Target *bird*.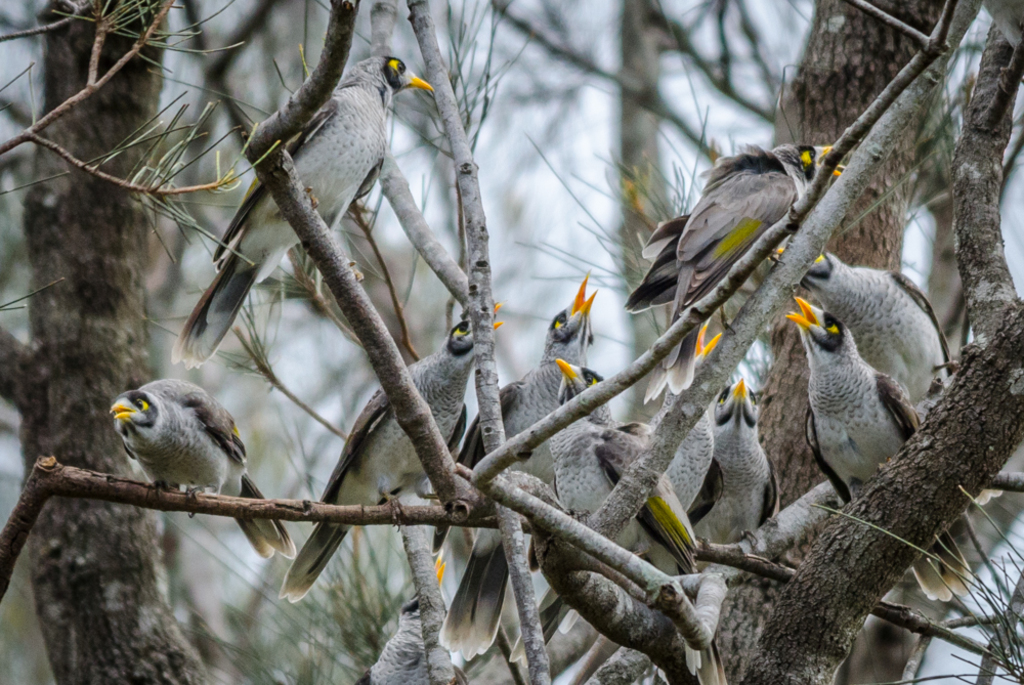
Target region: [542, 357, 734, 684].
